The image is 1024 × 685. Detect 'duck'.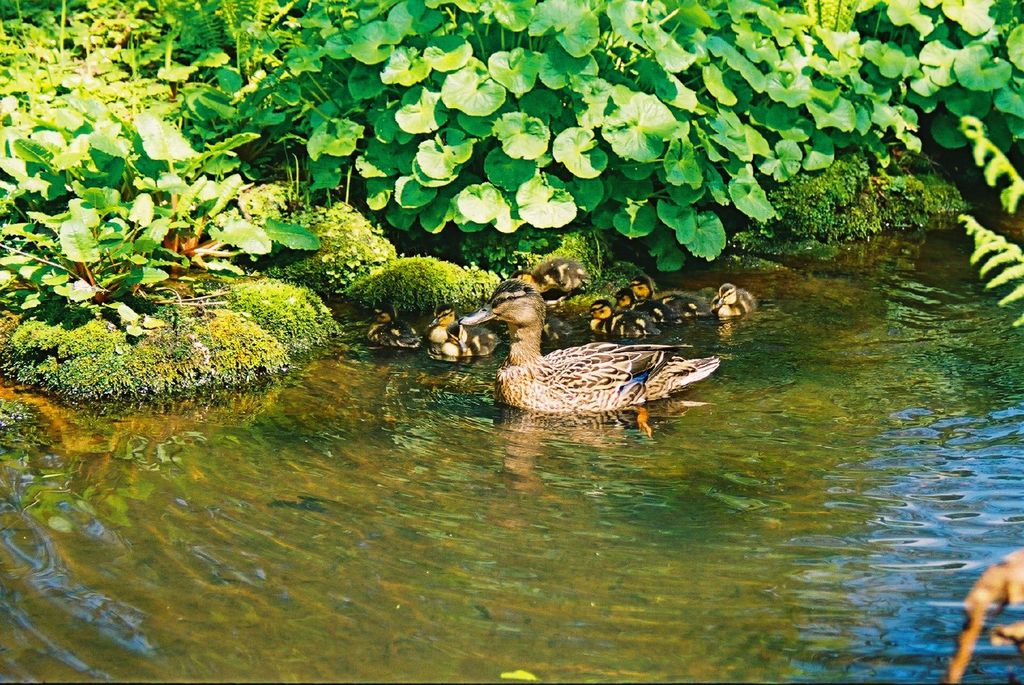
Detection: 585:304:652:354.
